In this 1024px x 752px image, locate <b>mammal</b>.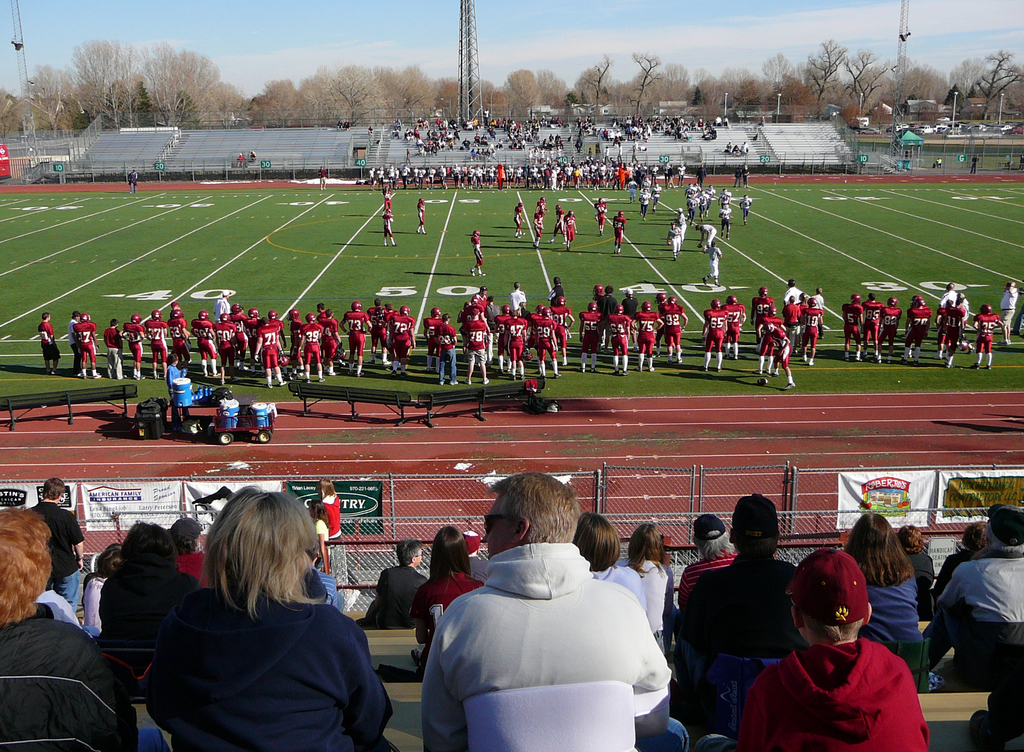
Bounding box: bbox=(731, 144, 740, 156).
